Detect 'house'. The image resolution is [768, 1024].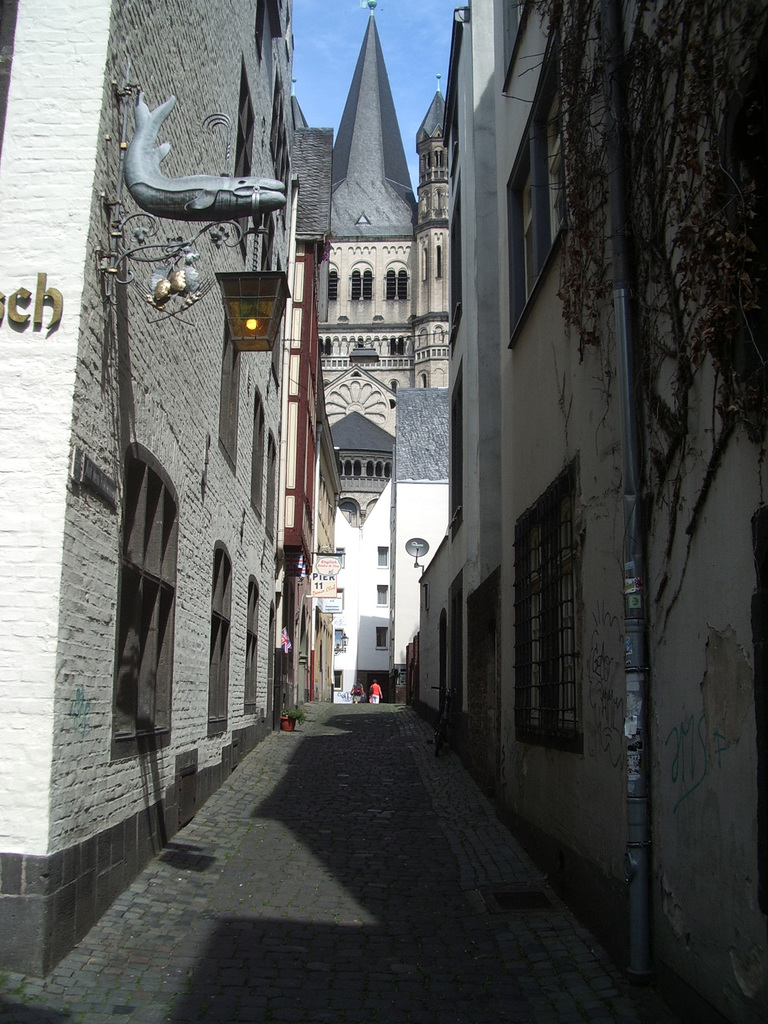
(298, 3, 438, 701).
